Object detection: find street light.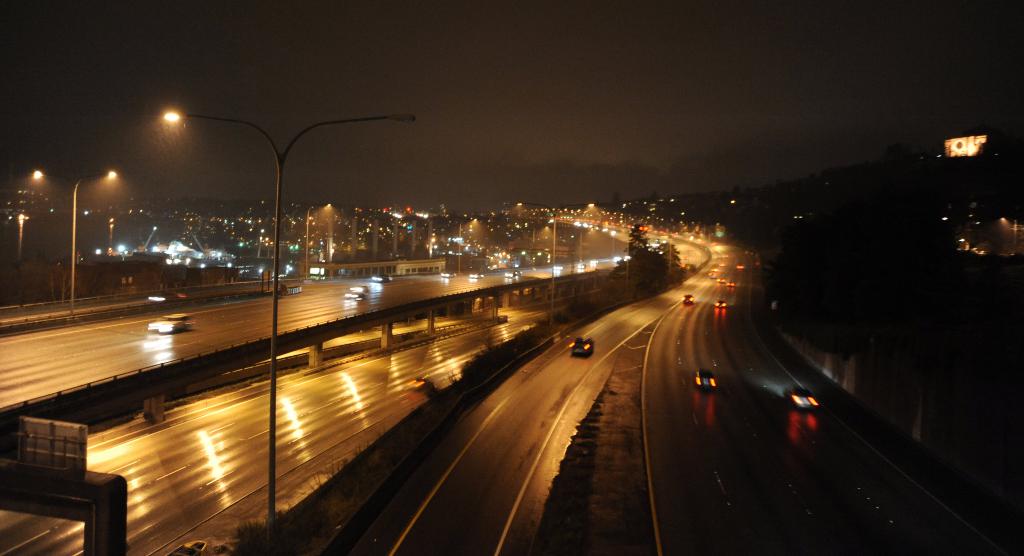
{"x1": 30, "y1": 168, "x2": 122, "y2": 316}.
